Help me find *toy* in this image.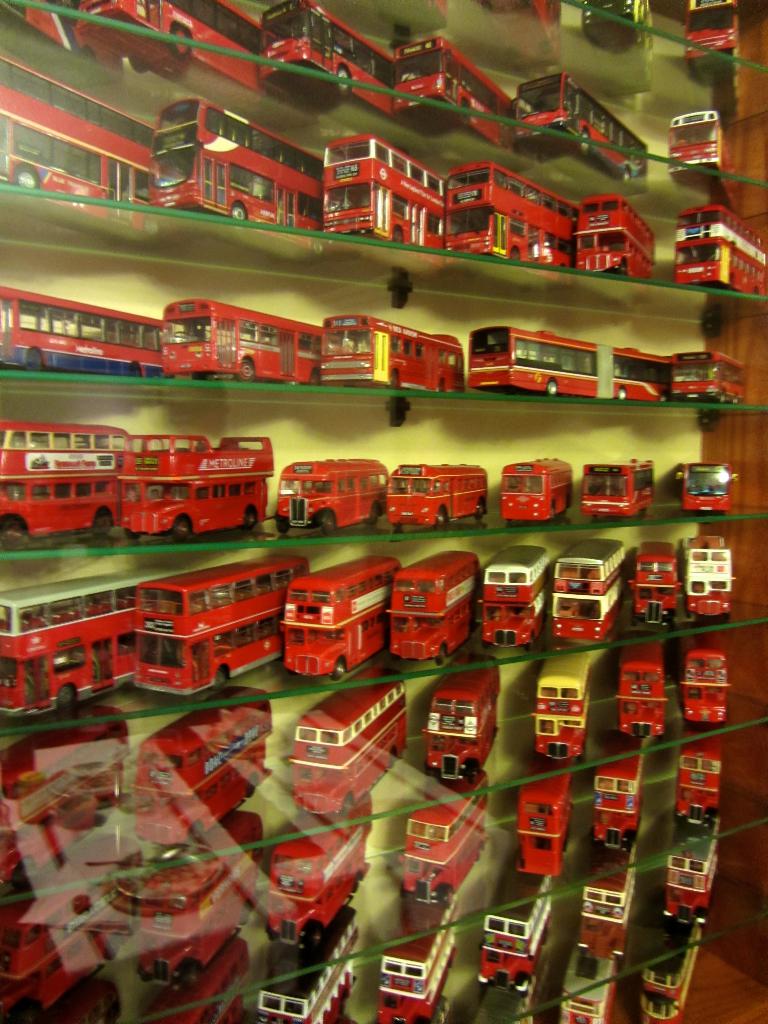
Found it: Rect(674, 721, 724, 833).
